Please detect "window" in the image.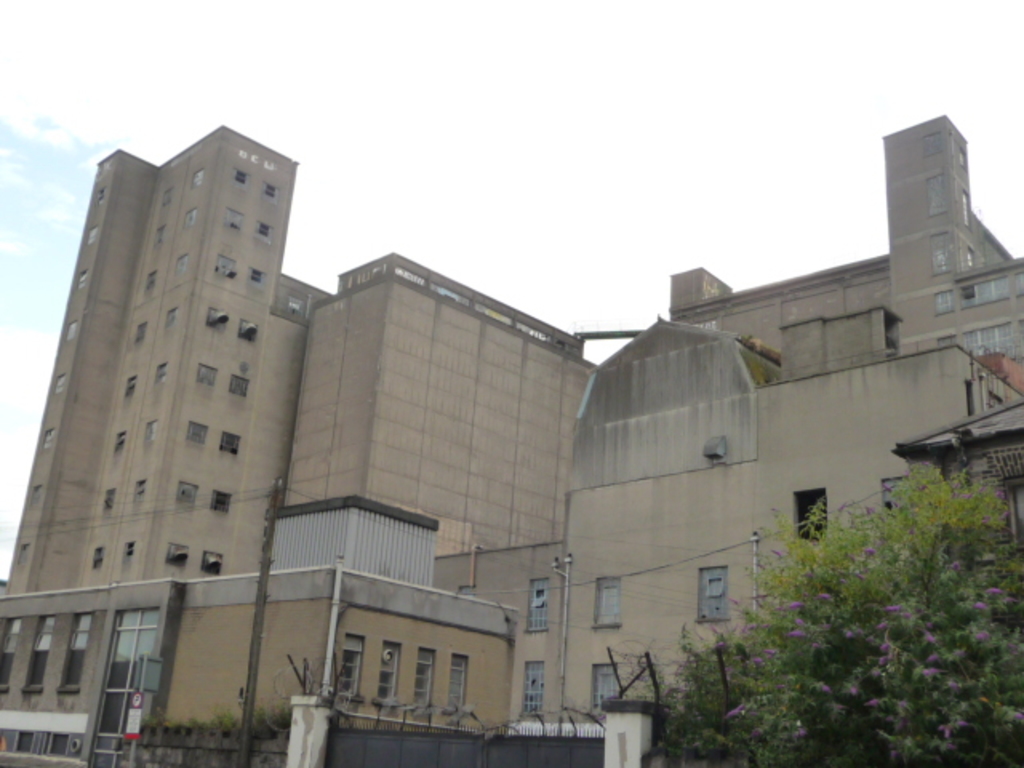
bbox=(334, 637, 365, 698).
